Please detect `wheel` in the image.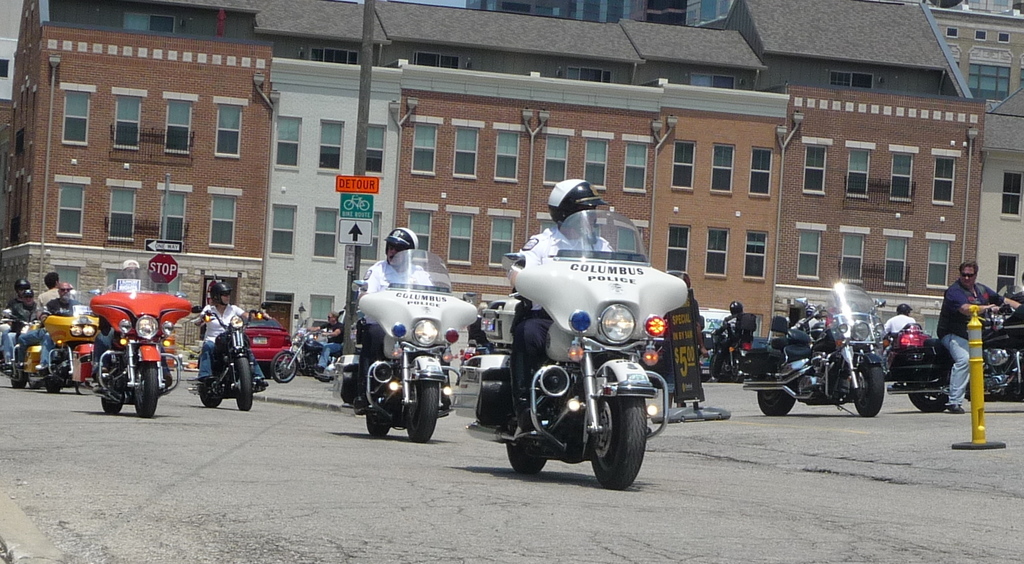
(755,396,797,418).
